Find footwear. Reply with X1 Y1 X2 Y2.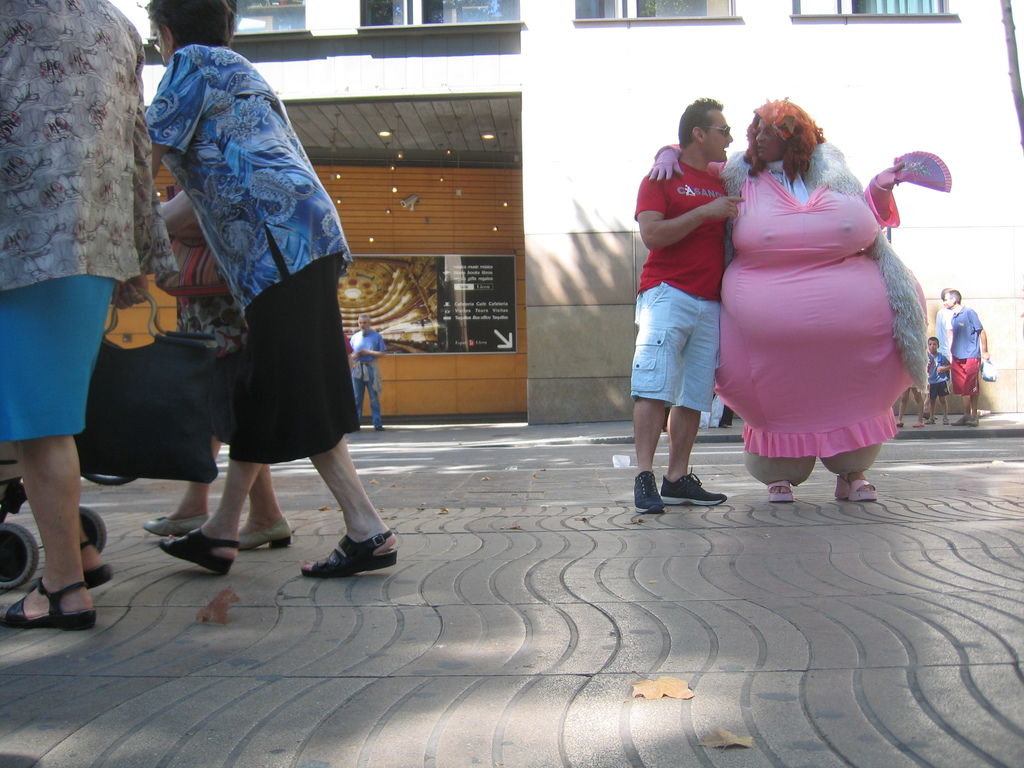
659 466 730 504.
